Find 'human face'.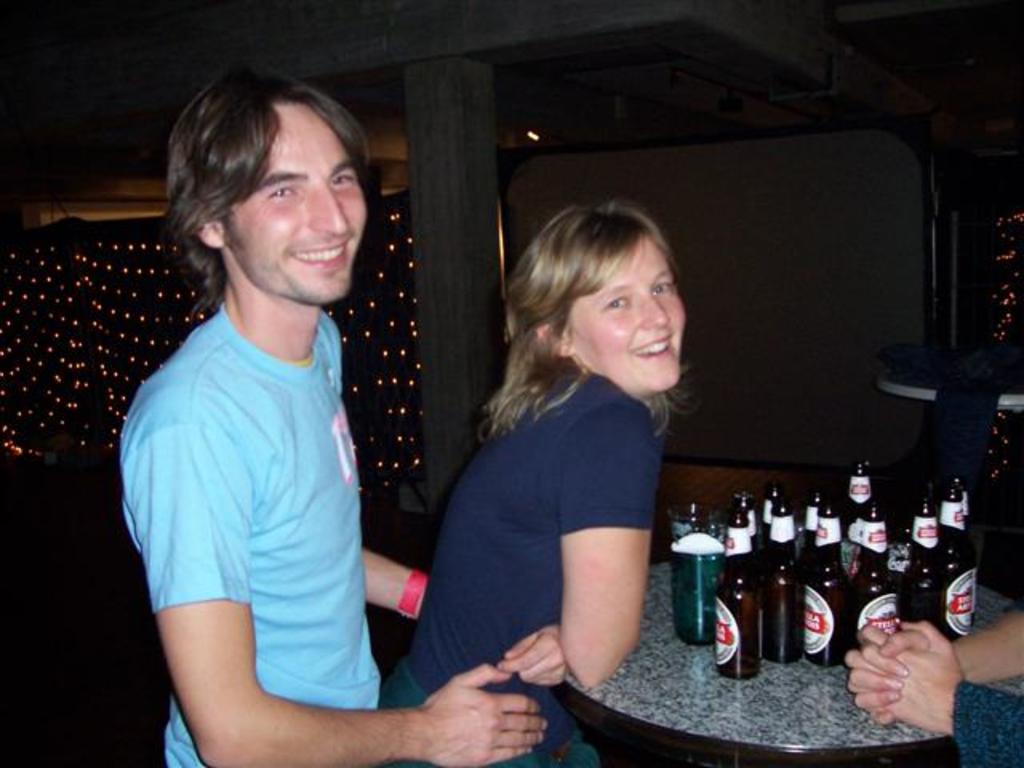
227:109:366:307.
